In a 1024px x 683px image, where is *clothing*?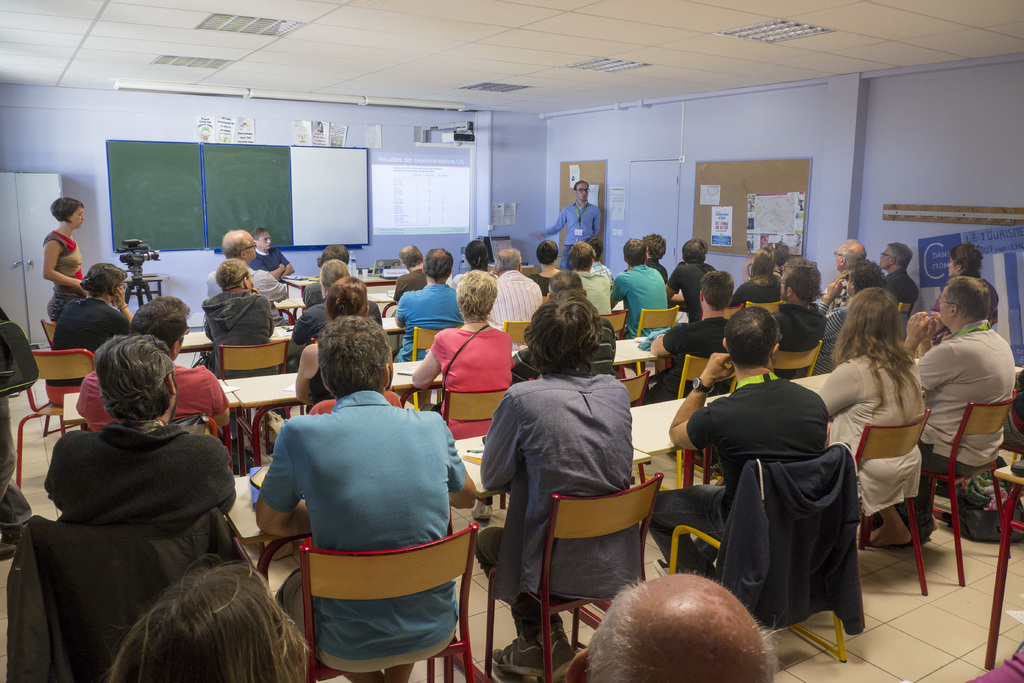
x1=254 y1=372 x2=465 y2=661.
